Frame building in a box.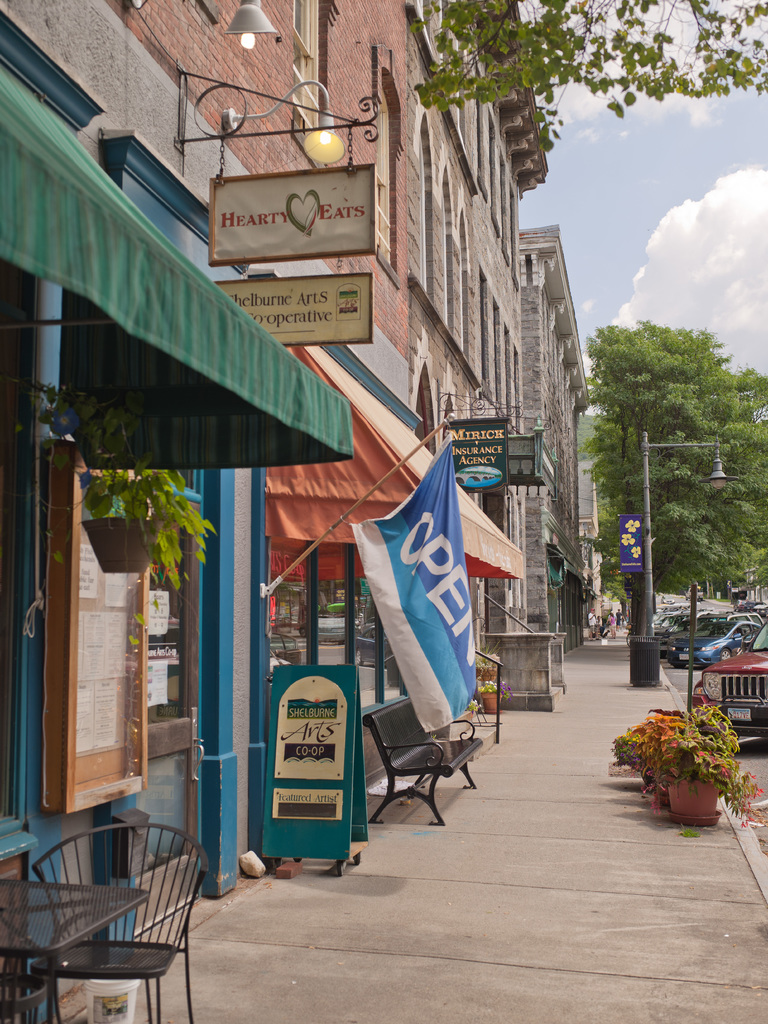
[399,0,551,721].
